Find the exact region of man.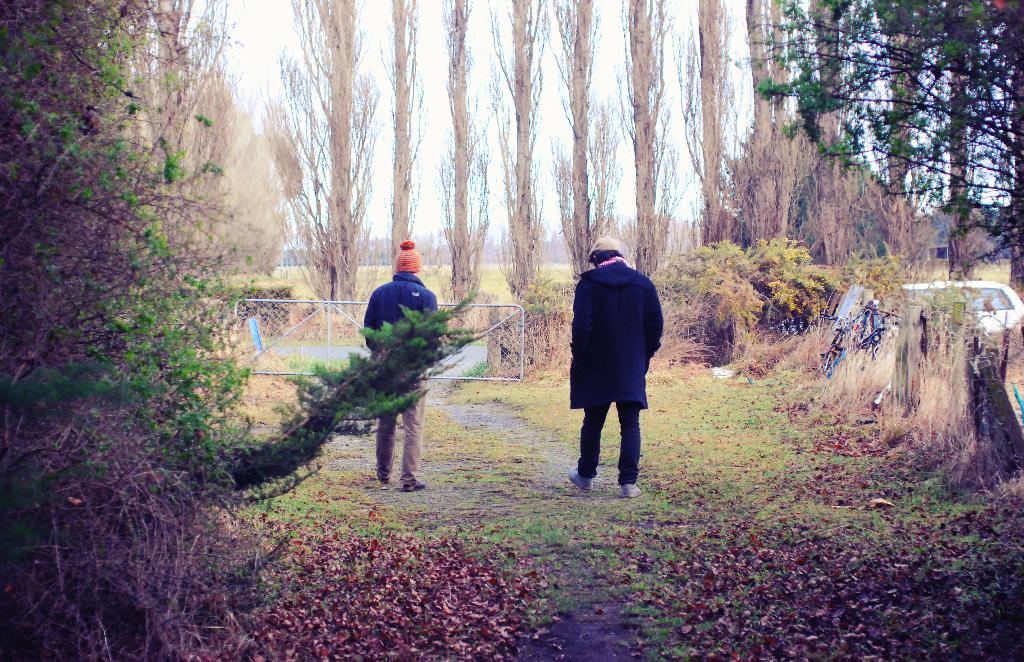
Exact region: Rect(359, 236, 437, 495).
